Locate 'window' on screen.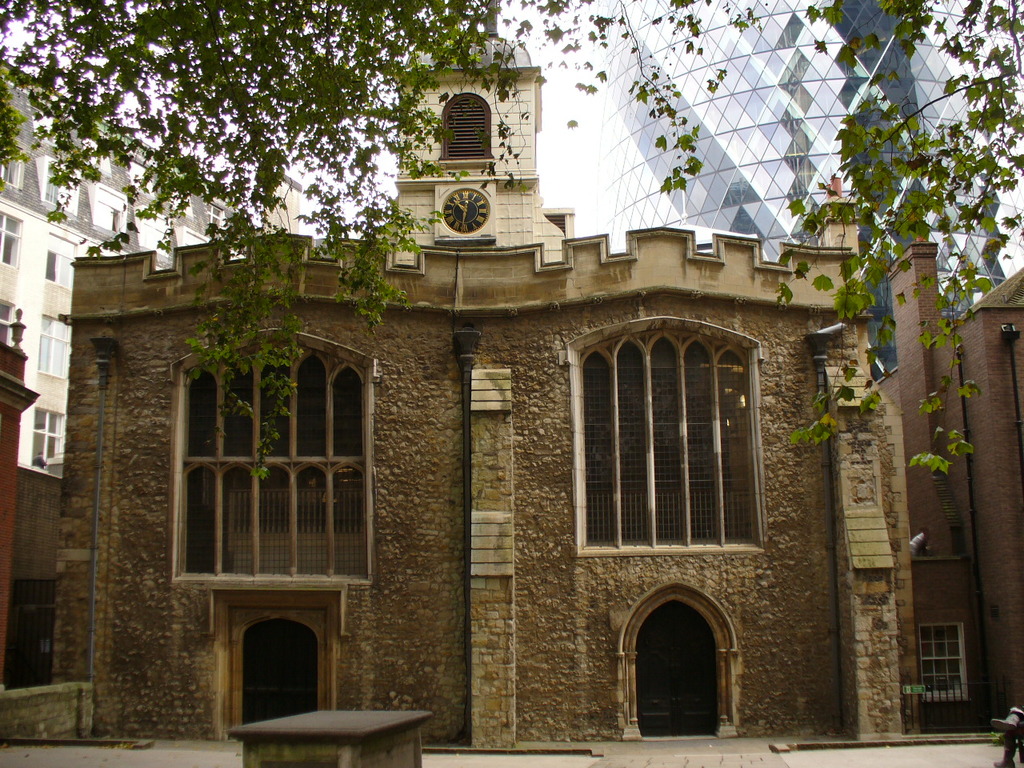
On screen at [27,408,67,466].
